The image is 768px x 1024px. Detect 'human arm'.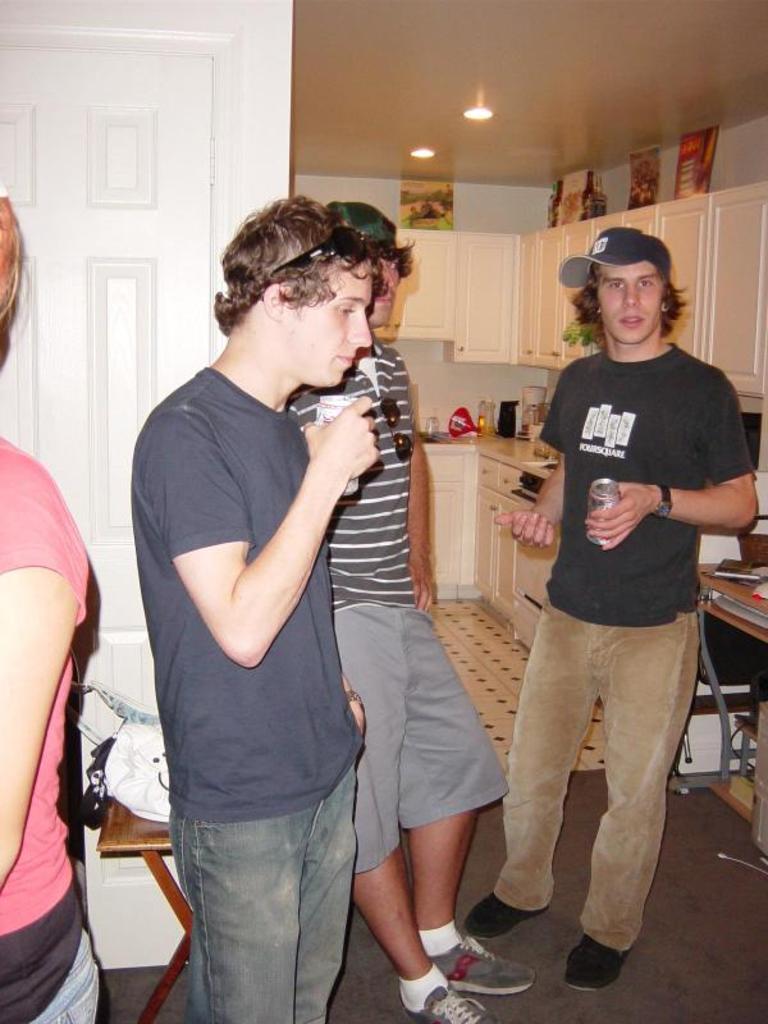
Detection: Rect(399, 438, 439, 608).
